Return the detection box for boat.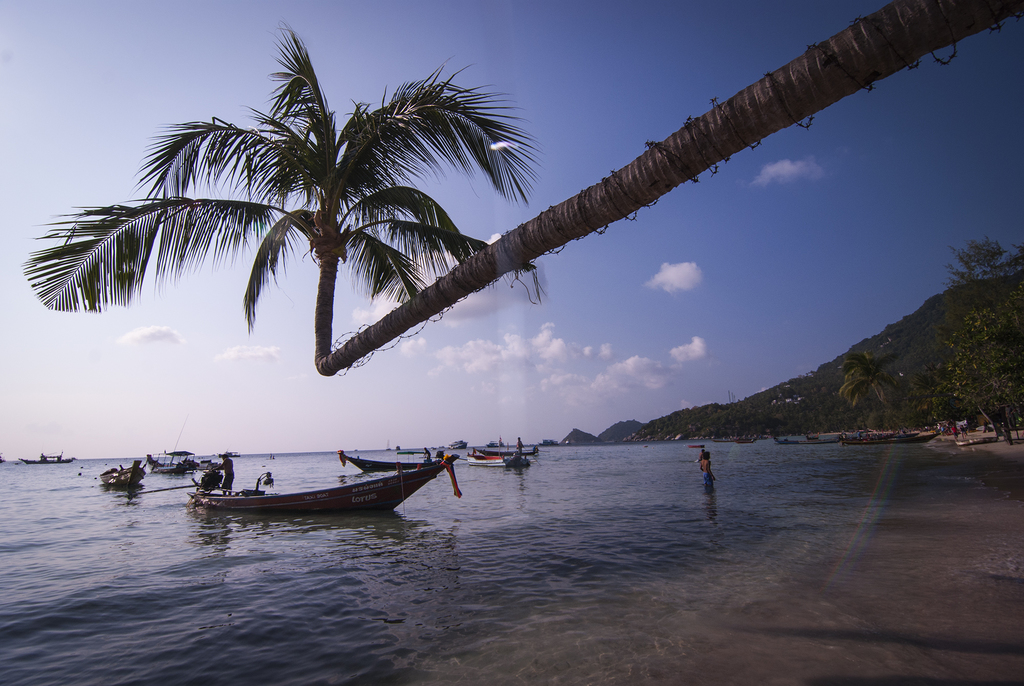
select_region(485, 439, 540, 461).
